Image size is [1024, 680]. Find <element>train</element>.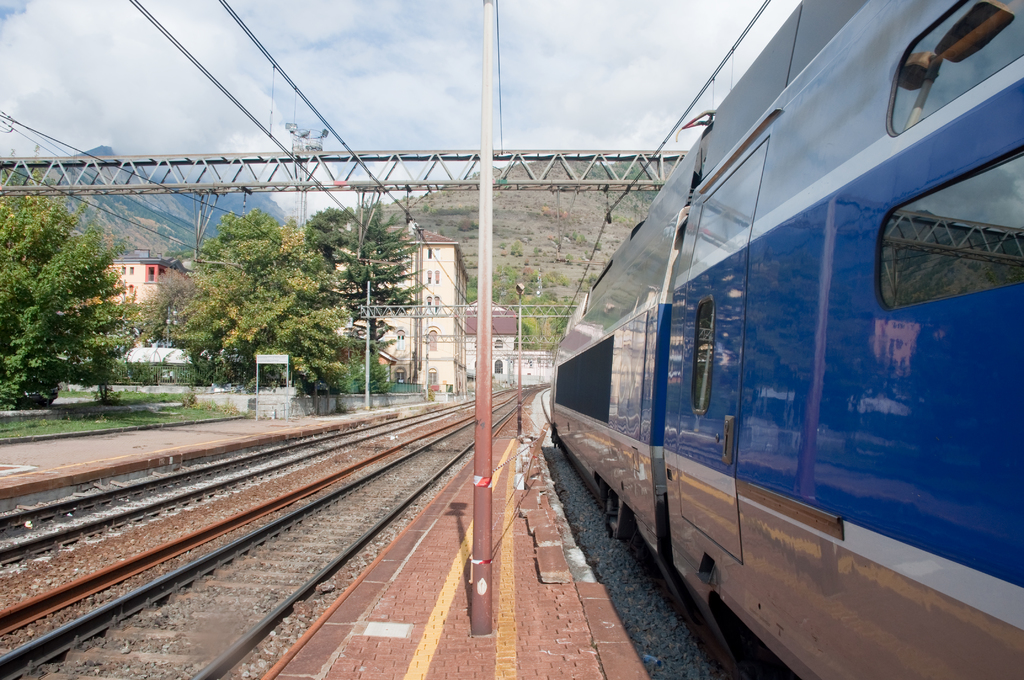
<bbox>548, 0, 1023, 679</bbox>.
